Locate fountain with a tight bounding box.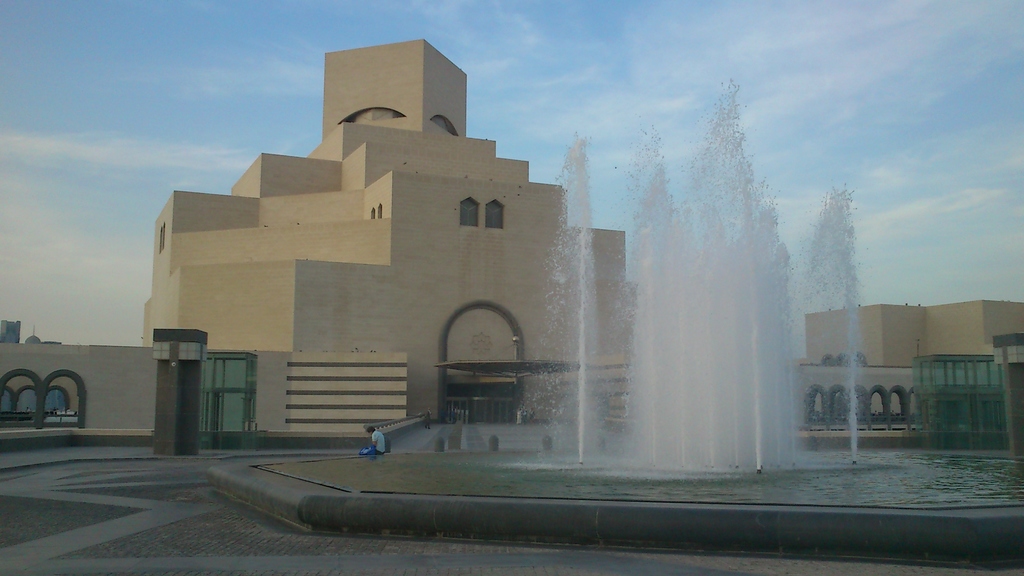
<box>118,46,991,536</box>.
